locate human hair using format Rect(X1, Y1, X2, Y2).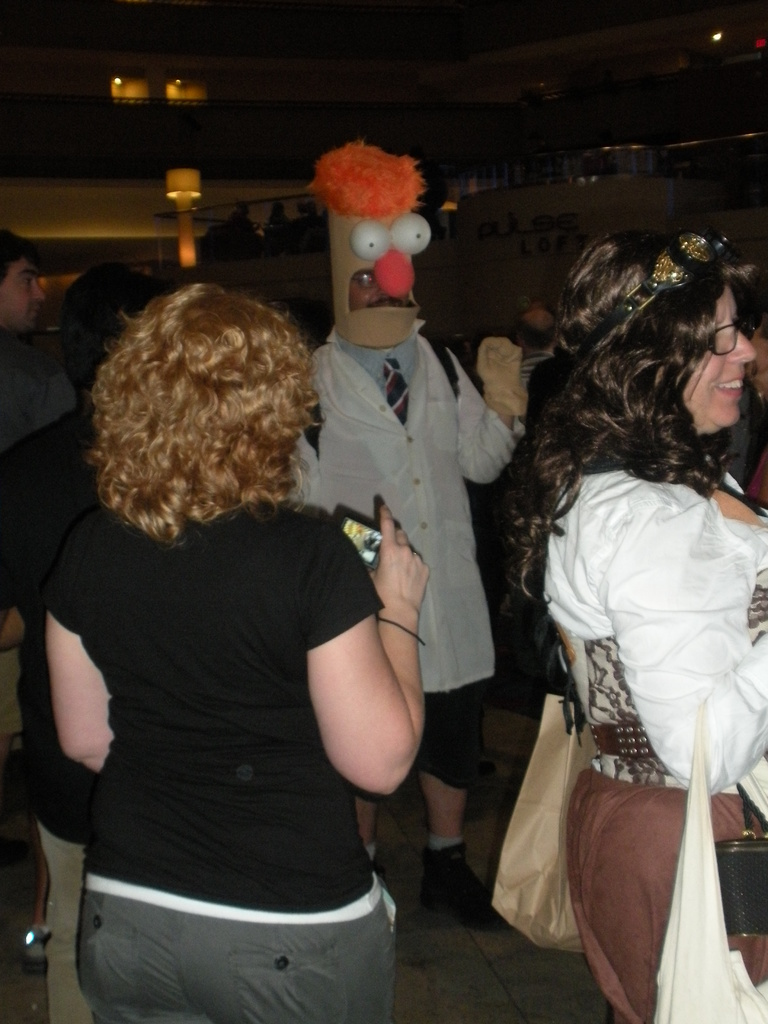
Rect(0, 226, 34, 284).
